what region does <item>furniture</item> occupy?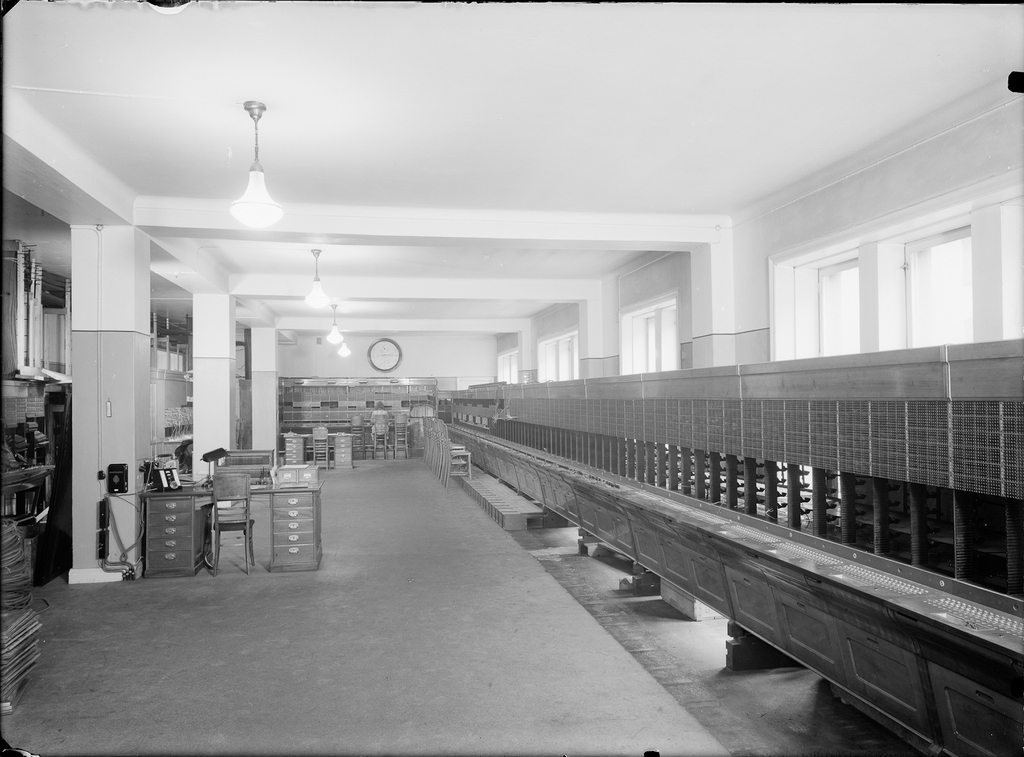
x1=371, y1=412, x2=387, y2=459.
